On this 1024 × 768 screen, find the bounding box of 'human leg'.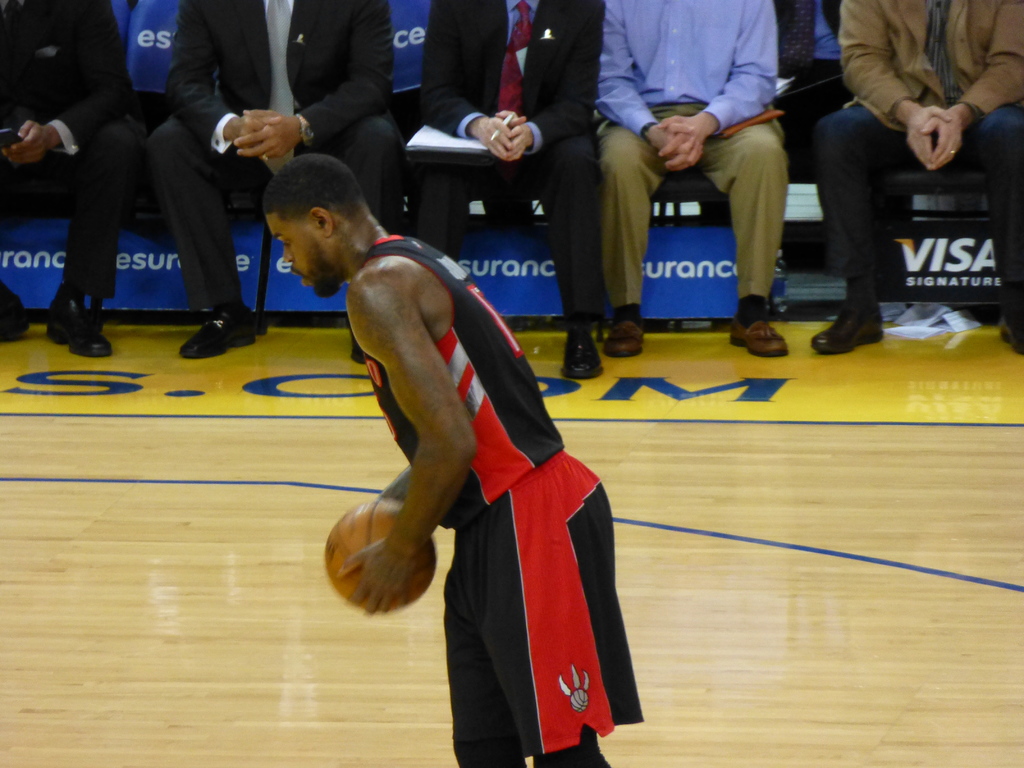
Bounding box: 453,495,605,767.
